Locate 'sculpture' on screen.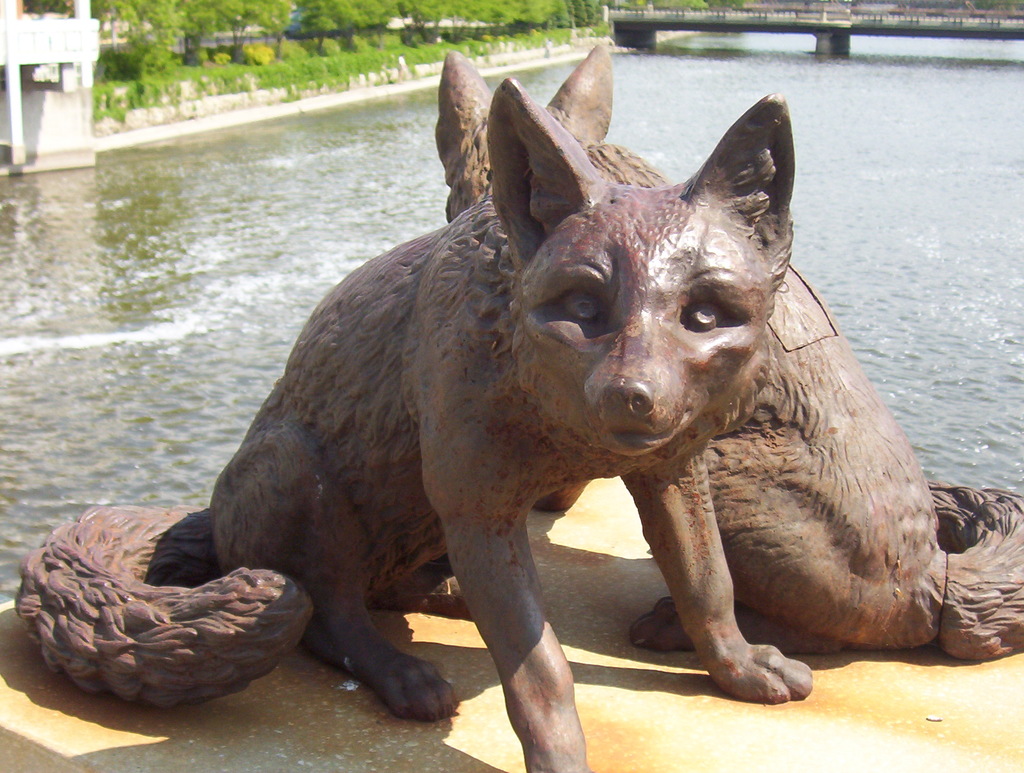
On screen at region(13, 70, 822, 772).
